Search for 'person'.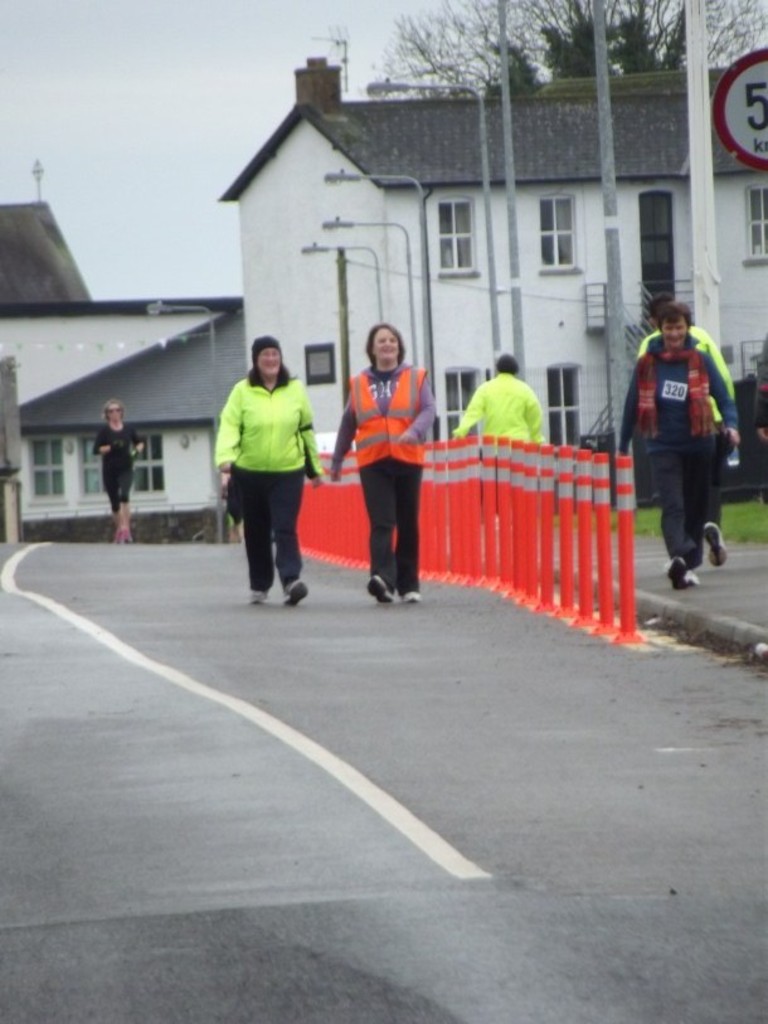
Found at {"left": 455, "top": 356, "right": 551, "bottom": 456}.
